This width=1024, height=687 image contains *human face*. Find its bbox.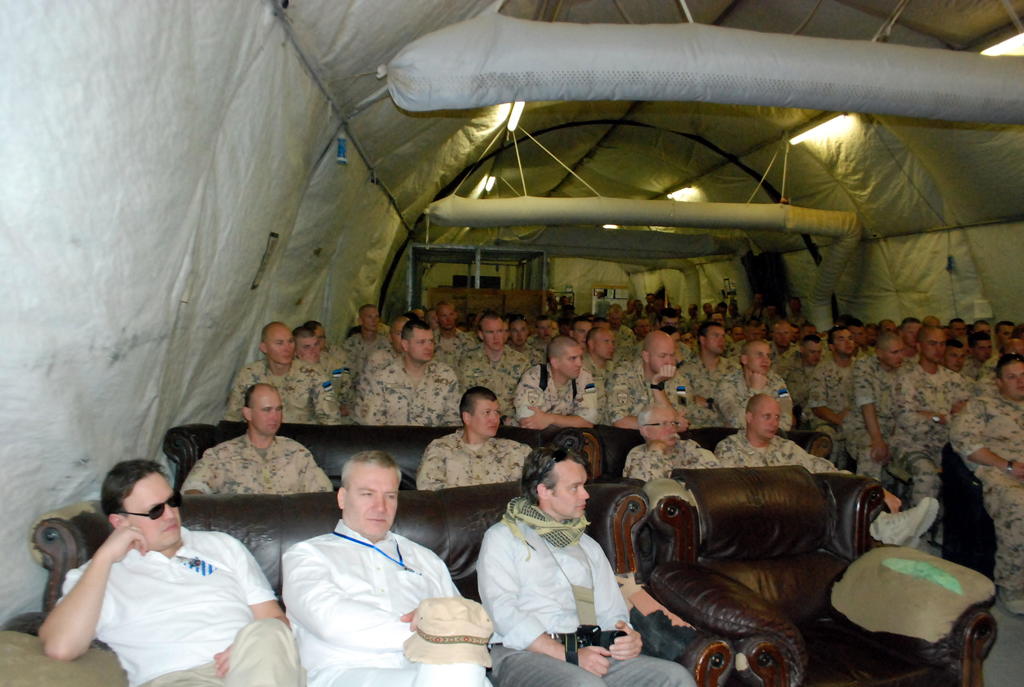
Rect(655, 404, 680, 447).
